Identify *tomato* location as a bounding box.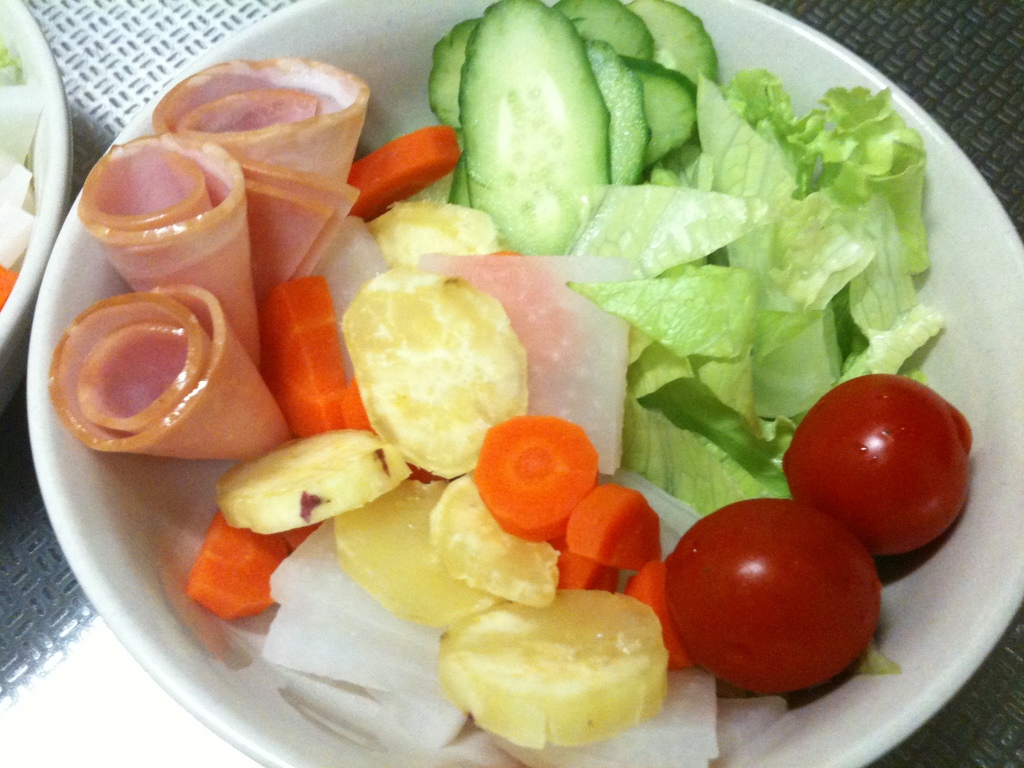
left=667, top=495, right=890, bottom=698.
